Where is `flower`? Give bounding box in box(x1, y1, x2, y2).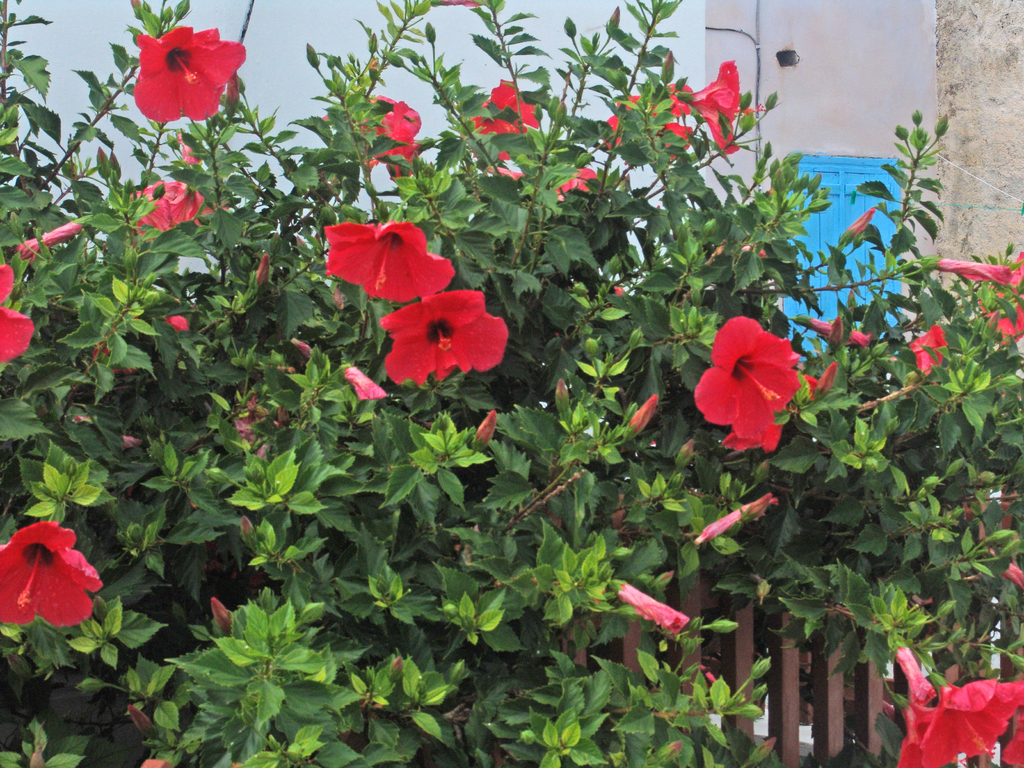
box(803, 314, 869, 346).
